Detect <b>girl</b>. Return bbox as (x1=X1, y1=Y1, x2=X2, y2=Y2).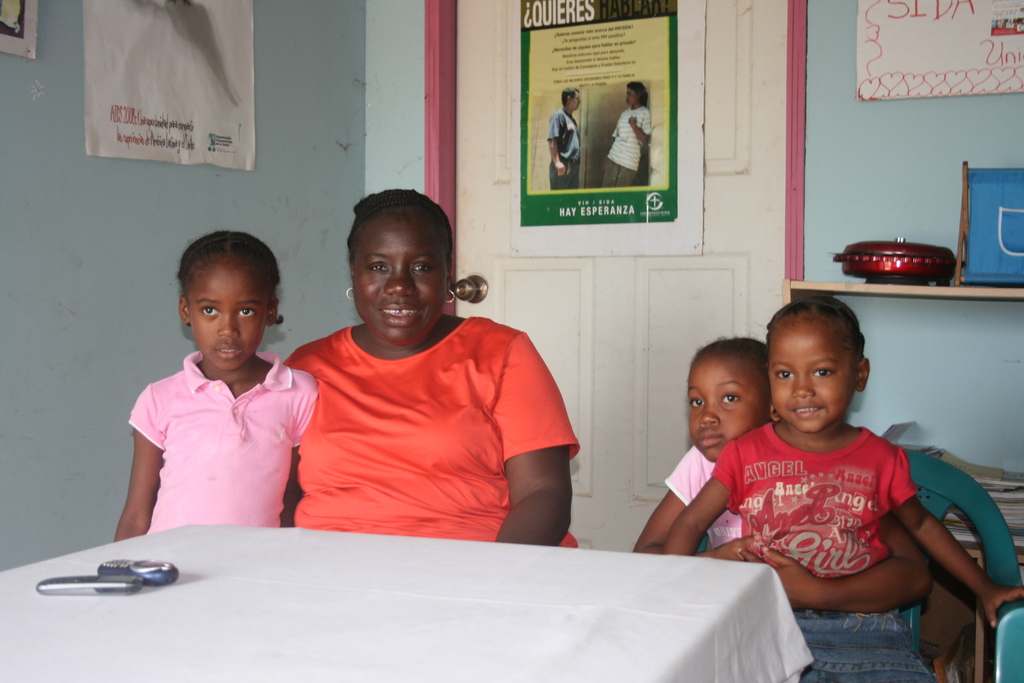
(x1=655, y1=293, x2=1023, y2=682).
